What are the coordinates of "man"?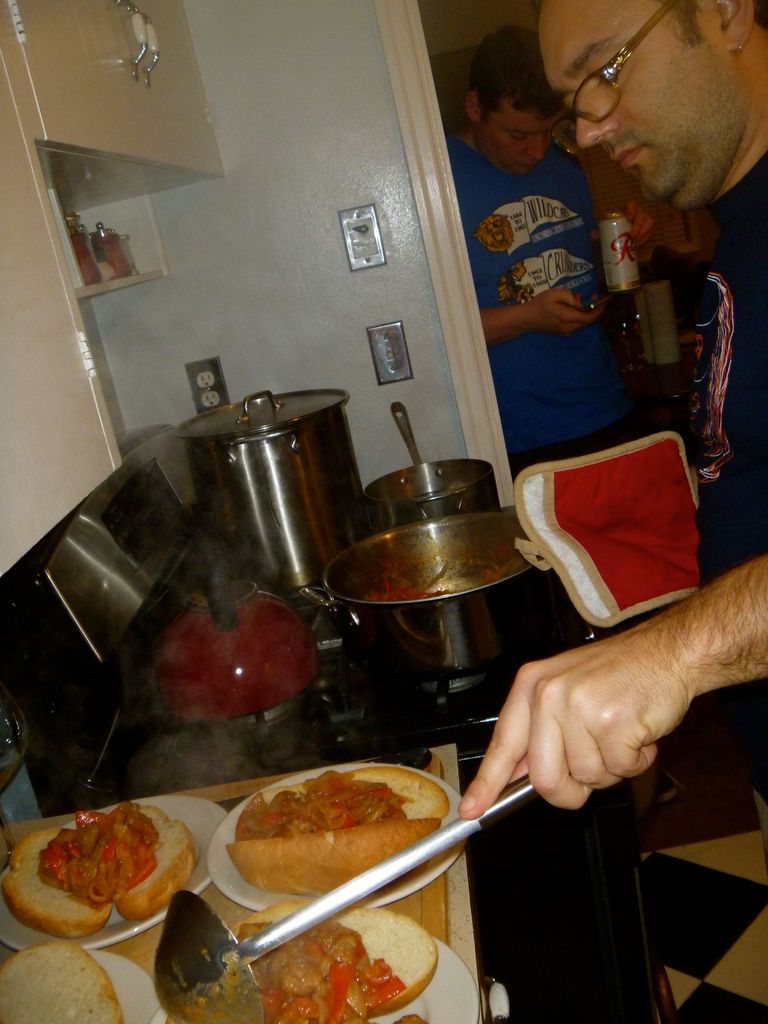
(458,0,767,821).
